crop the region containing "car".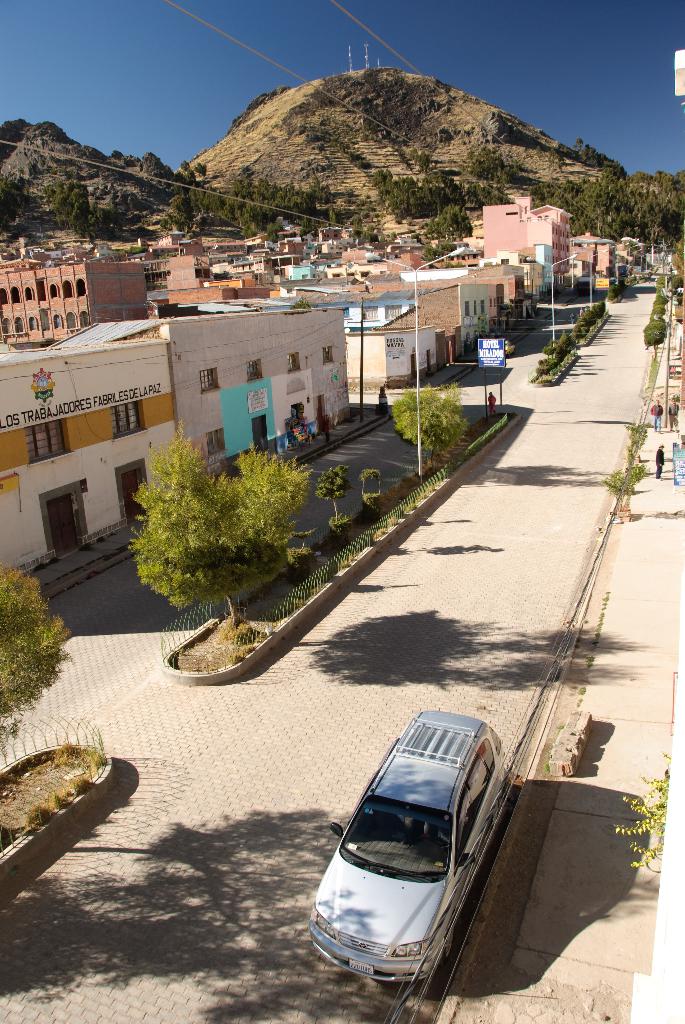
Crop region: [left=507, top=340, right=514, bottom=359].
